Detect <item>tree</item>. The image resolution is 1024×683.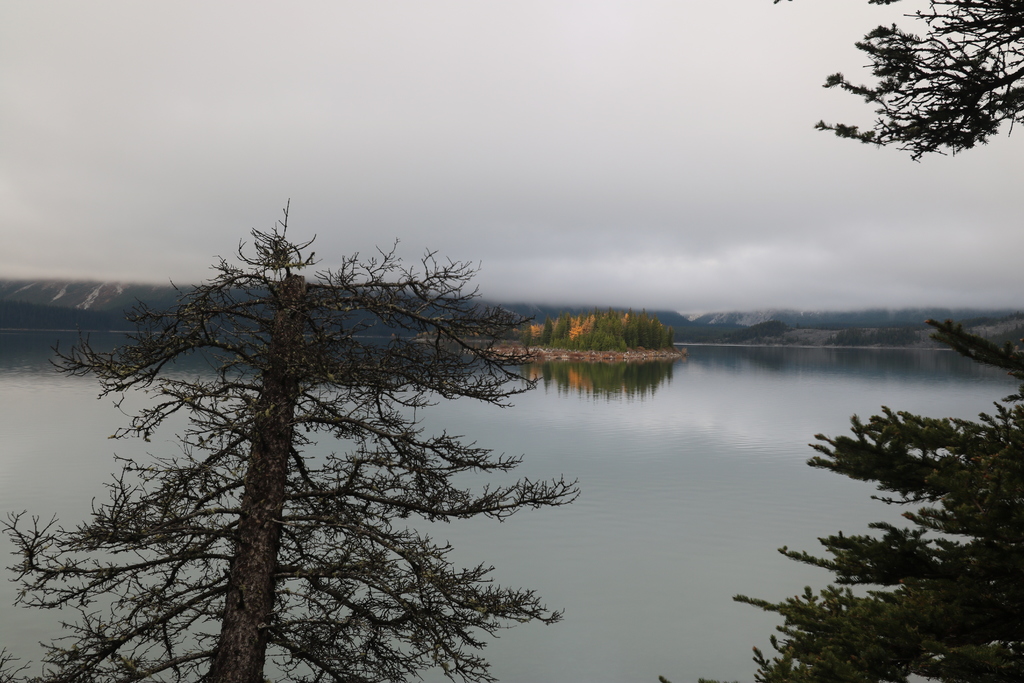
l=664, t=0, r=1023, b=682.
